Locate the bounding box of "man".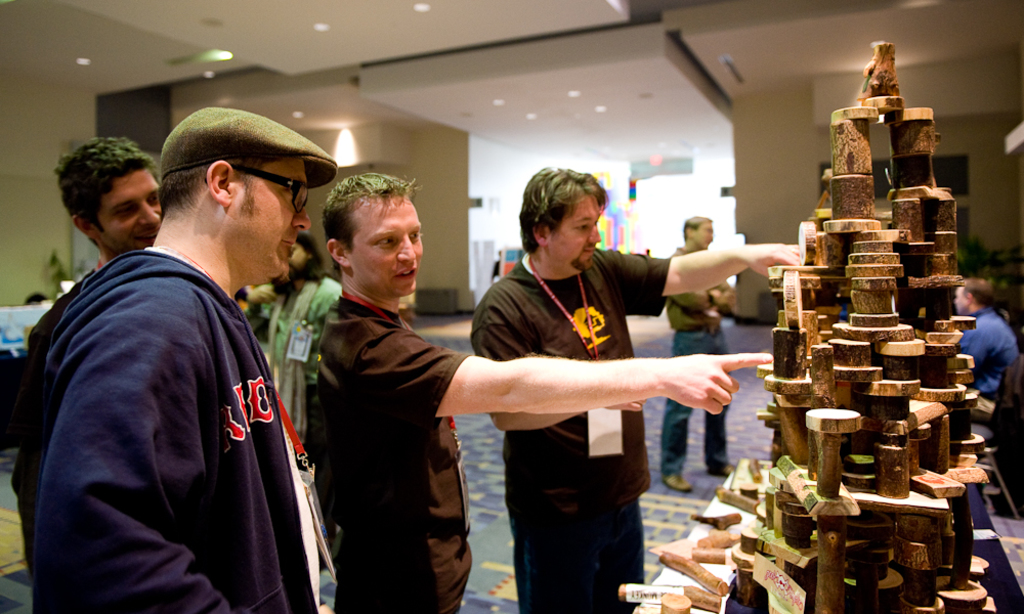
Bounding box: <box>32,90,344,606</box>.
